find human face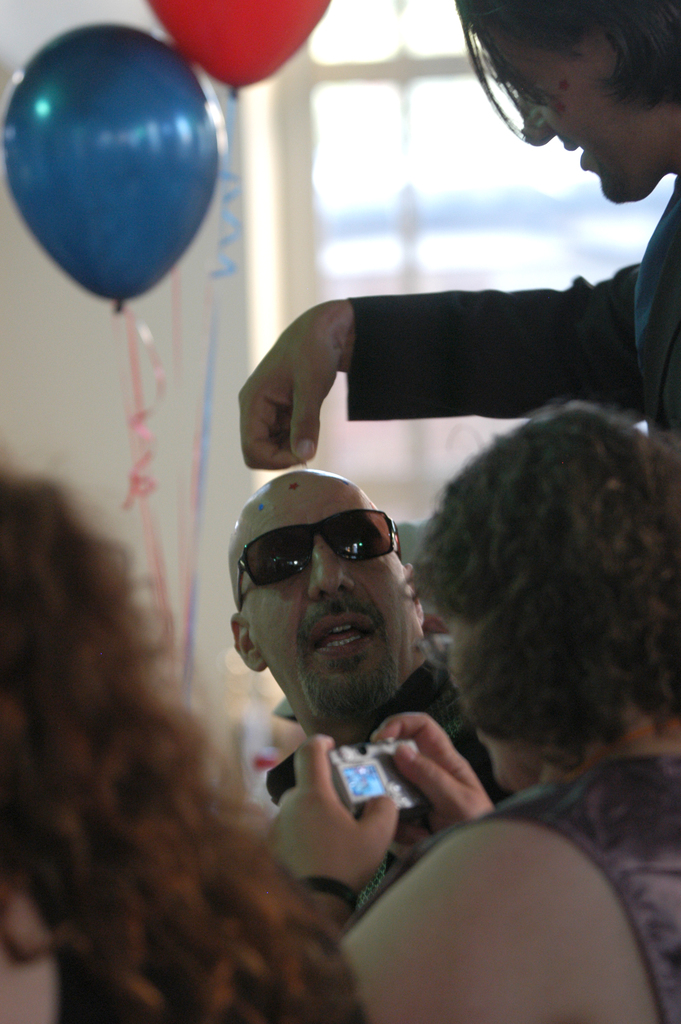
(247, 480, 425, 714)
